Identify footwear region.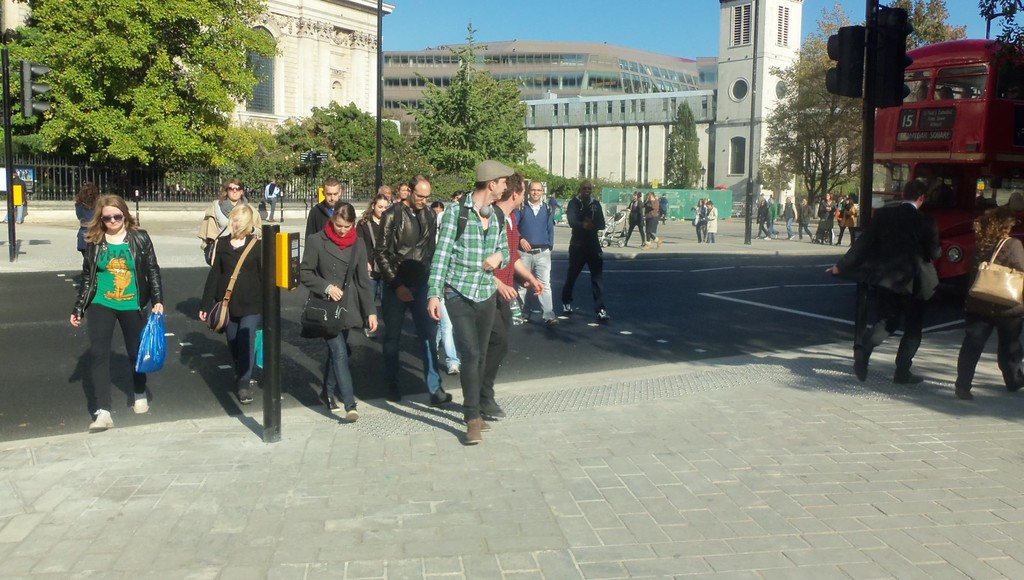
Region: select_region(268, 216, 281, 221).
